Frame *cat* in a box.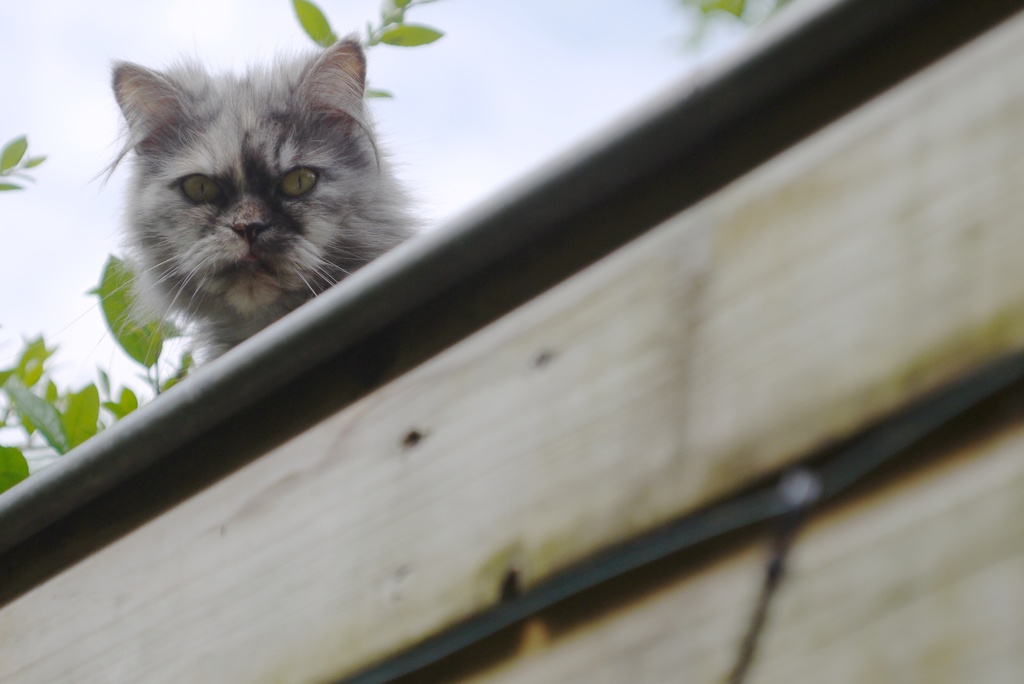
bbox(77, 26, 427, 359).
